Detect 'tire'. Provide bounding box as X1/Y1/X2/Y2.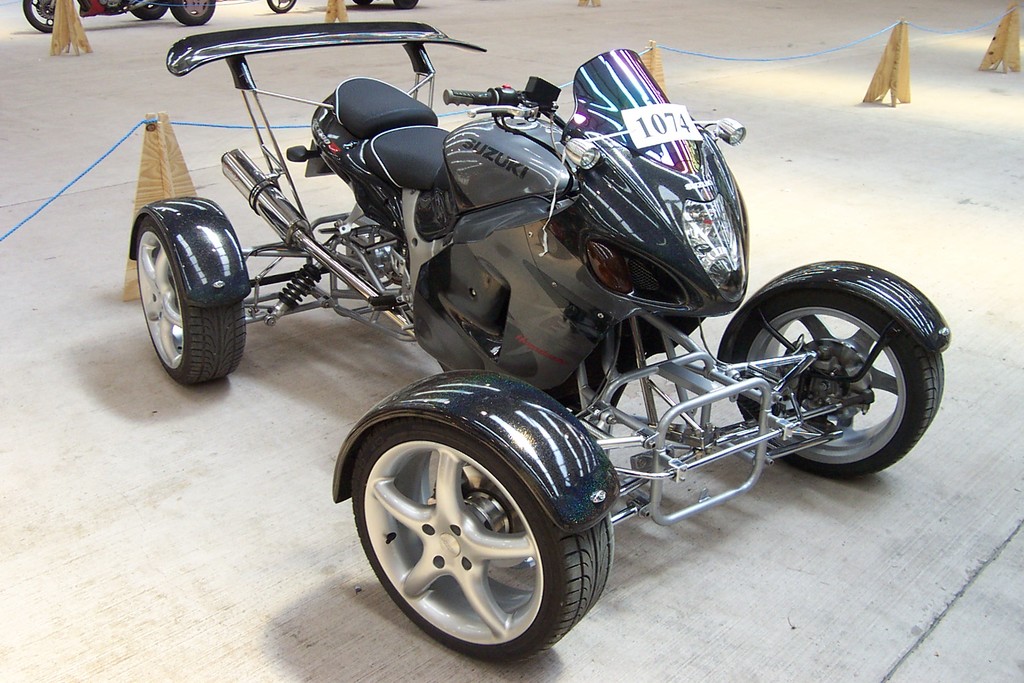
138/218/244/384.
